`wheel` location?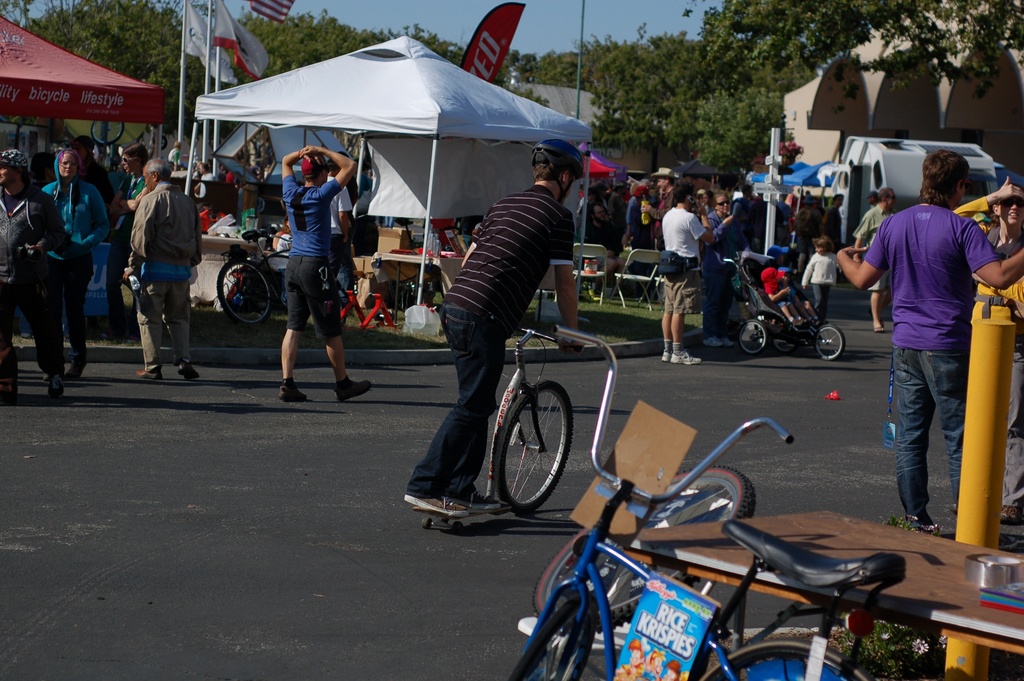
<box>814,320,848,361</box>
